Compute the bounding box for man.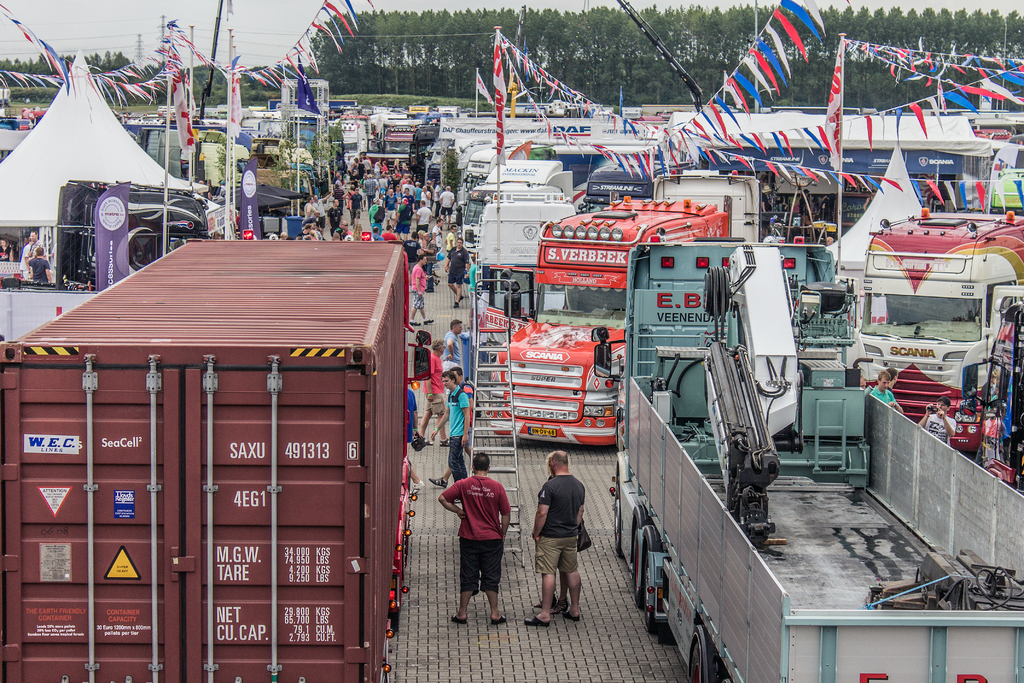
select_region(438, 452, 511, 624).
